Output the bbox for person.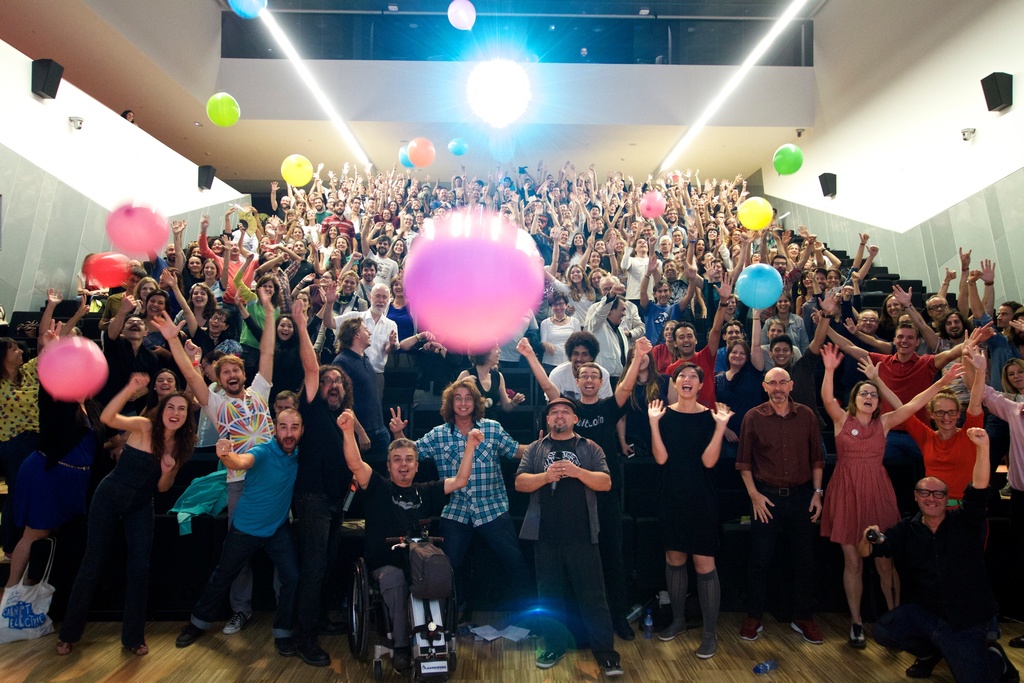
[332,409,488,680].
